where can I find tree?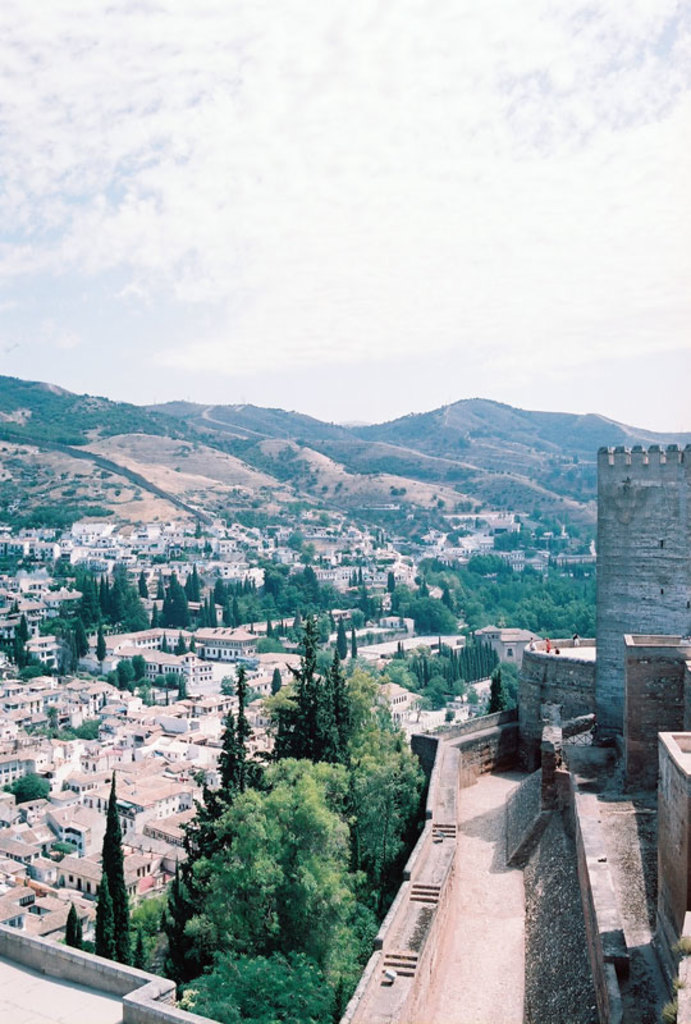
You can find it at 161, 753, 384, 984.
